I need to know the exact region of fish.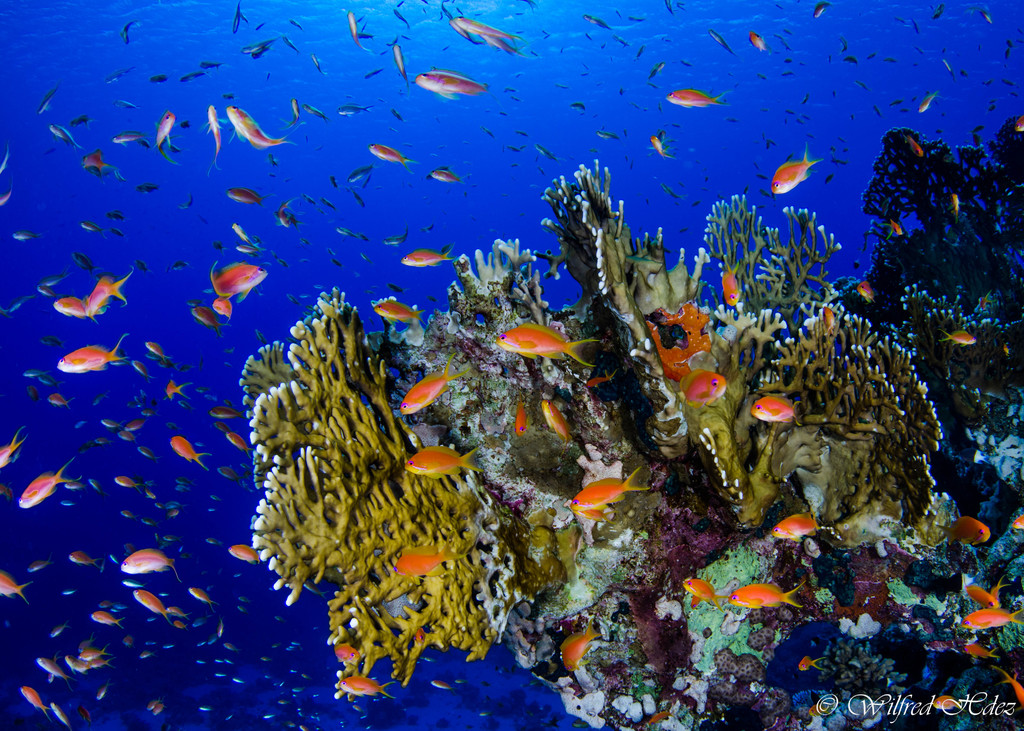
Region: box(394, 45, 412, 86).
